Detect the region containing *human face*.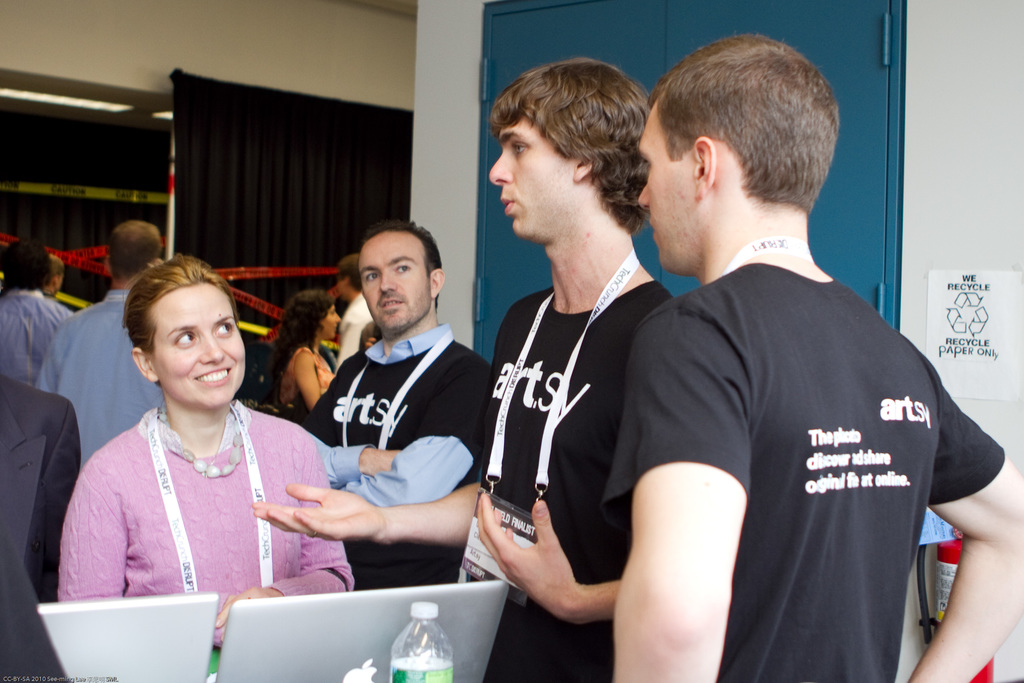
356:233:424:339.
